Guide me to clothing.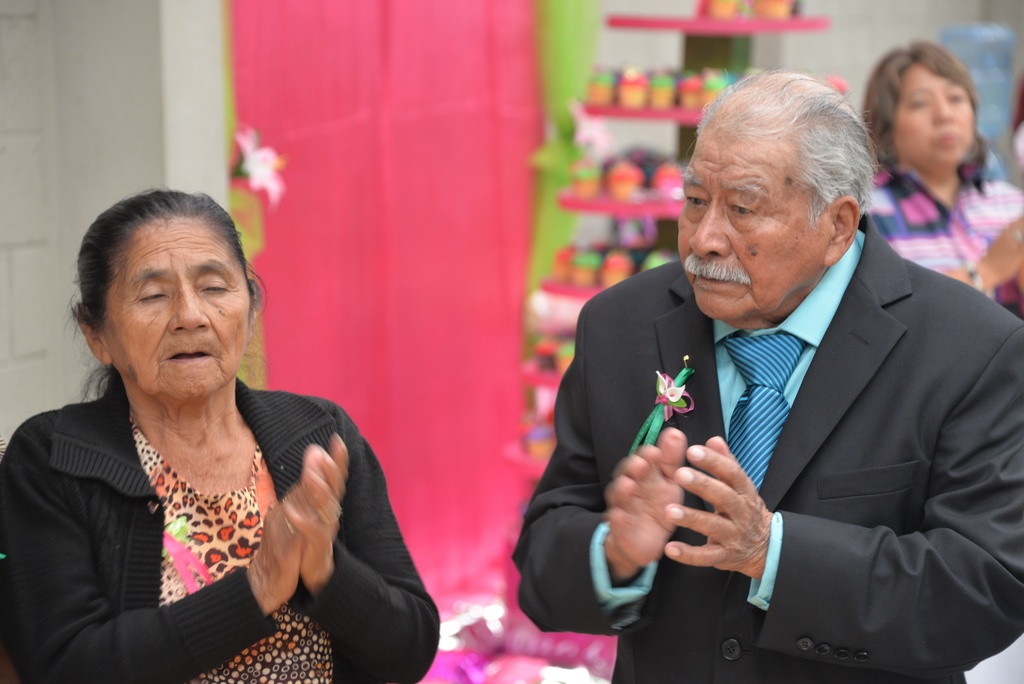
Guidance: box(863, 158, 1023, 301).
